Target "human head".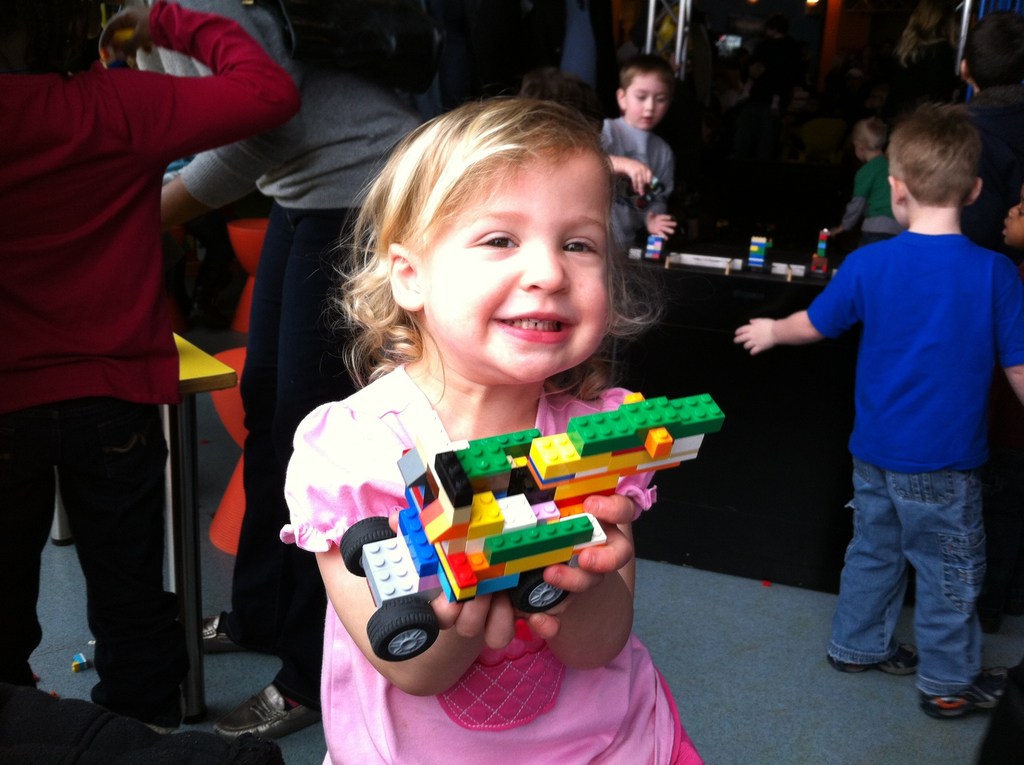
Target region: {"x1": 886, "y1": 104, "x2": 1007, "y2": 242}.
